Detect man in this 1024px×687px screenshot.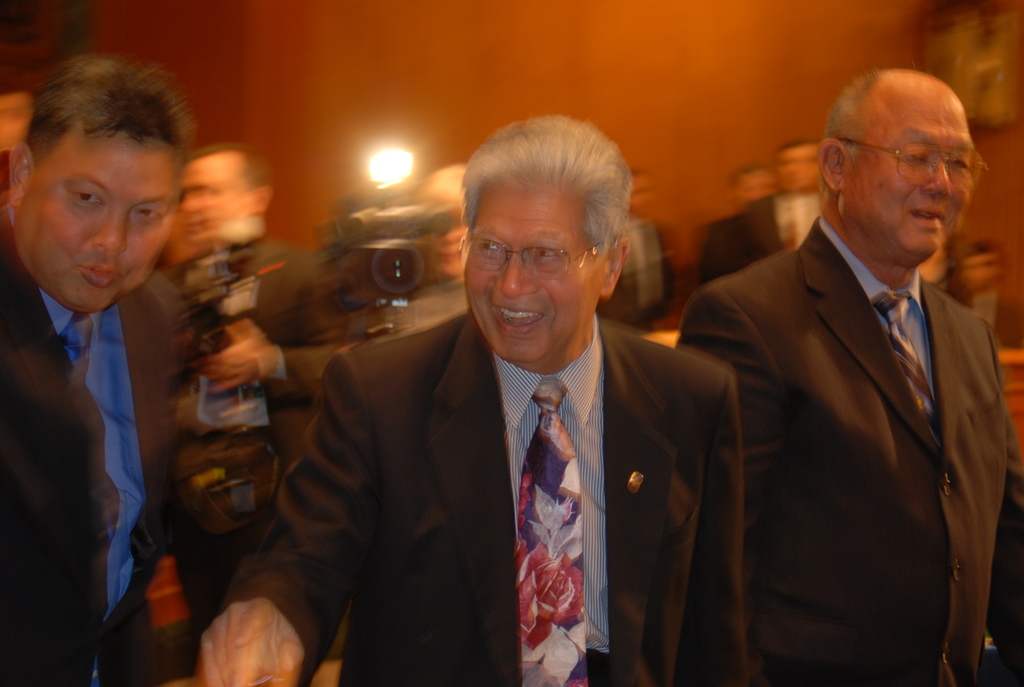
Detection: 193:113:748:686.
